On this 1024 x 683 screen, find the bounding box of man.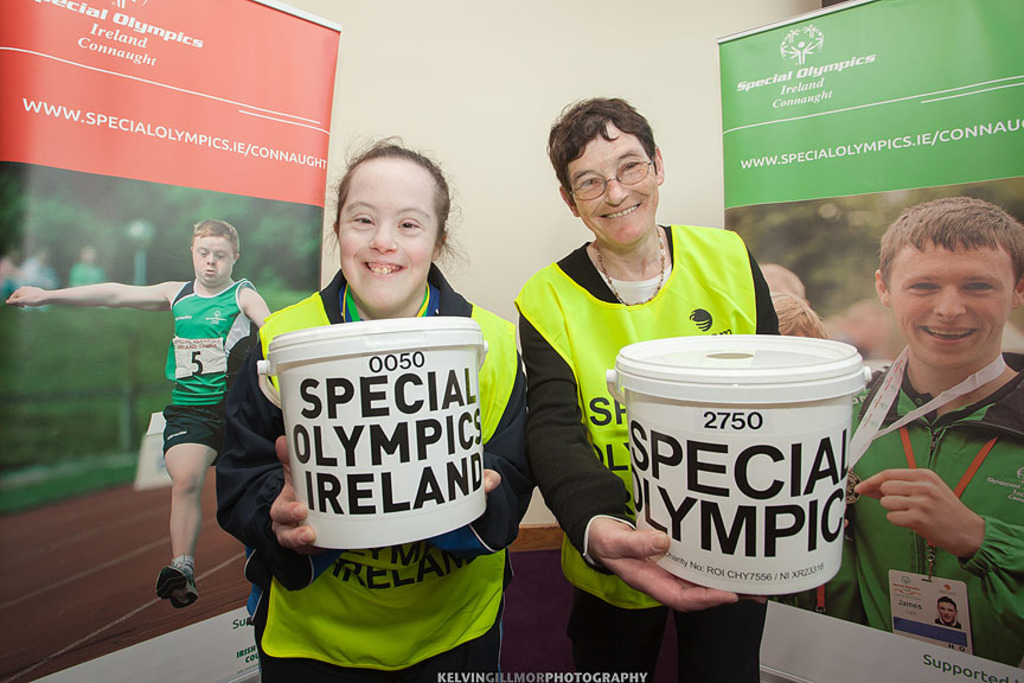
Bounding box: x1=818 y1=192 x2=1023 y2=669.
